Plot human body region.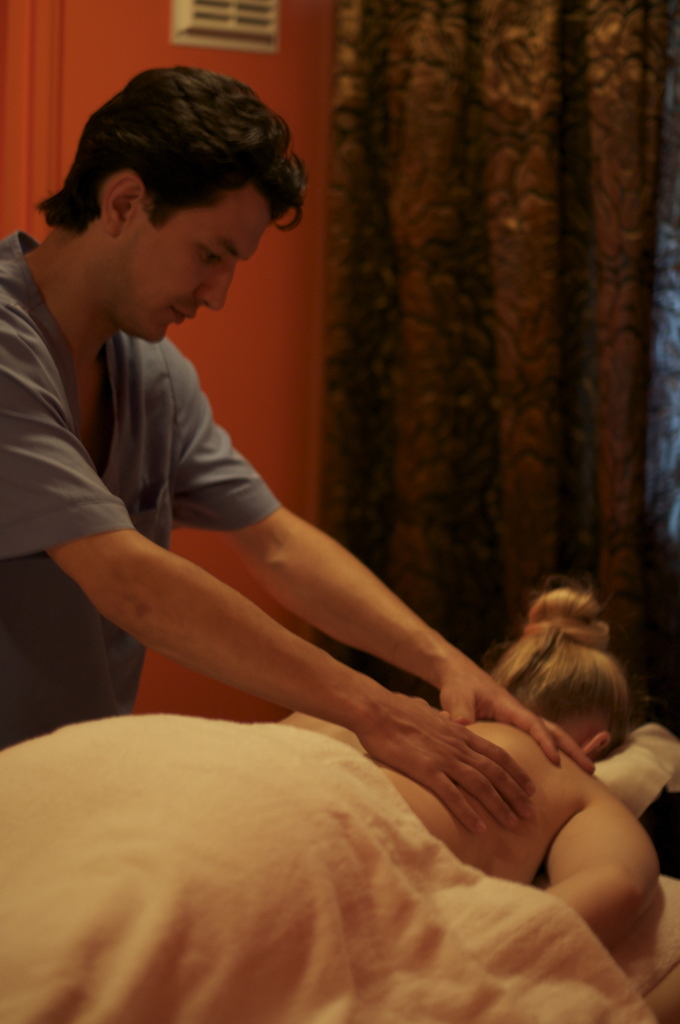
Plotted at bbox=[1, 592, 667, 1023].
